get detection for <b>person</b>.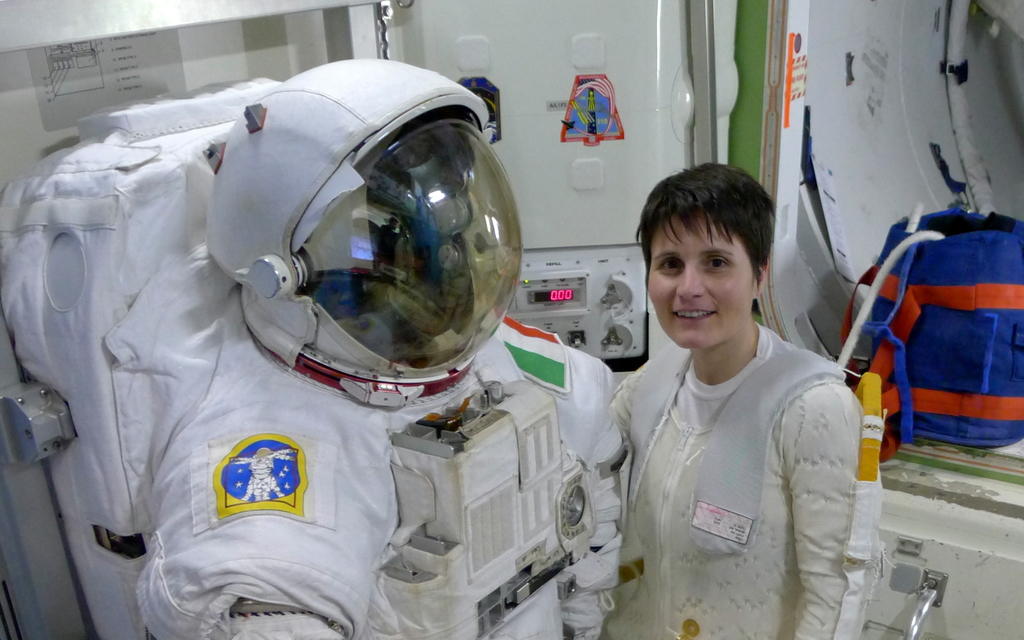
Detection: crop(2, 56, 622, 639).
